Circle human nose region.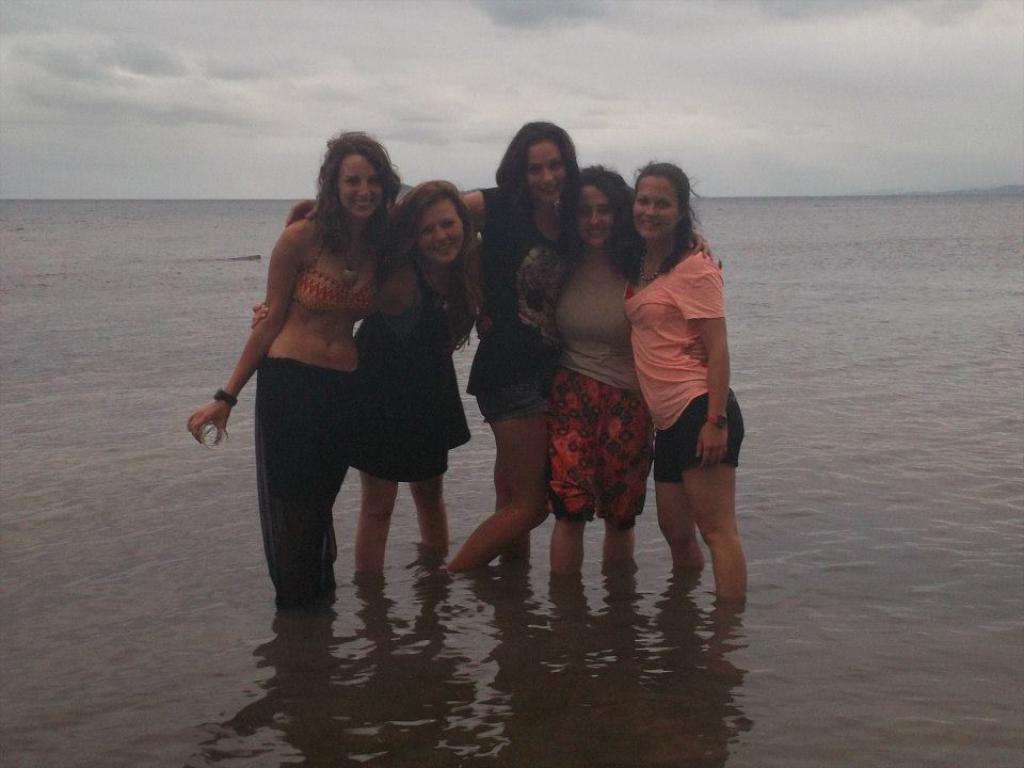
Region: <box>544,171,554,183</box>.
